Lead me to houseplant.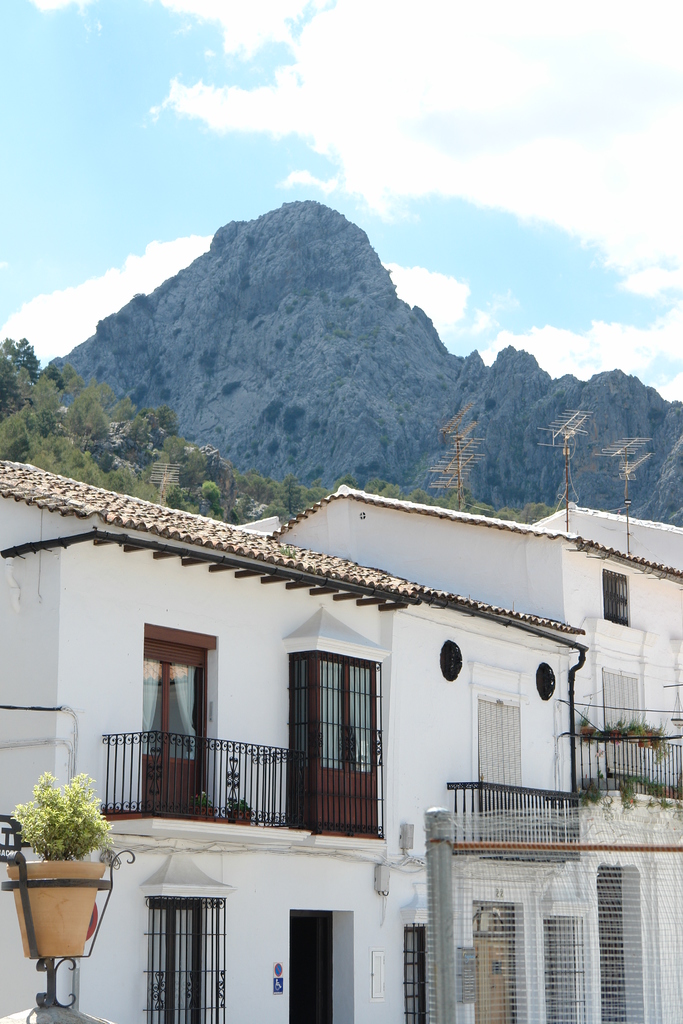
Lead to bbox=(7, 774, 117, 966).
